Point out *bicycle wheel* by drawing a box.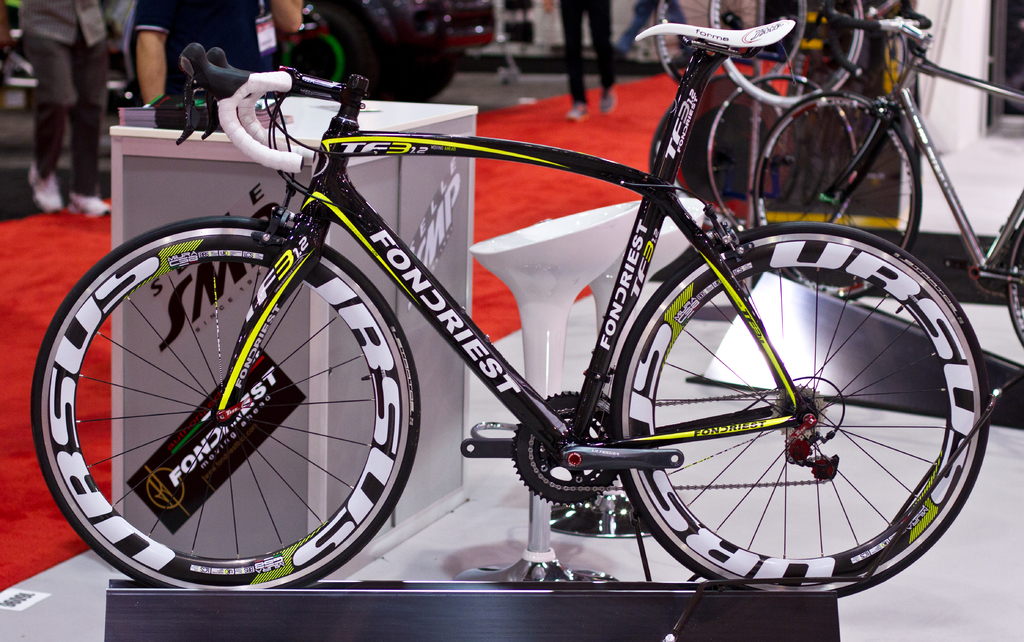
bbox=[1005, 213, 1023, 348].
